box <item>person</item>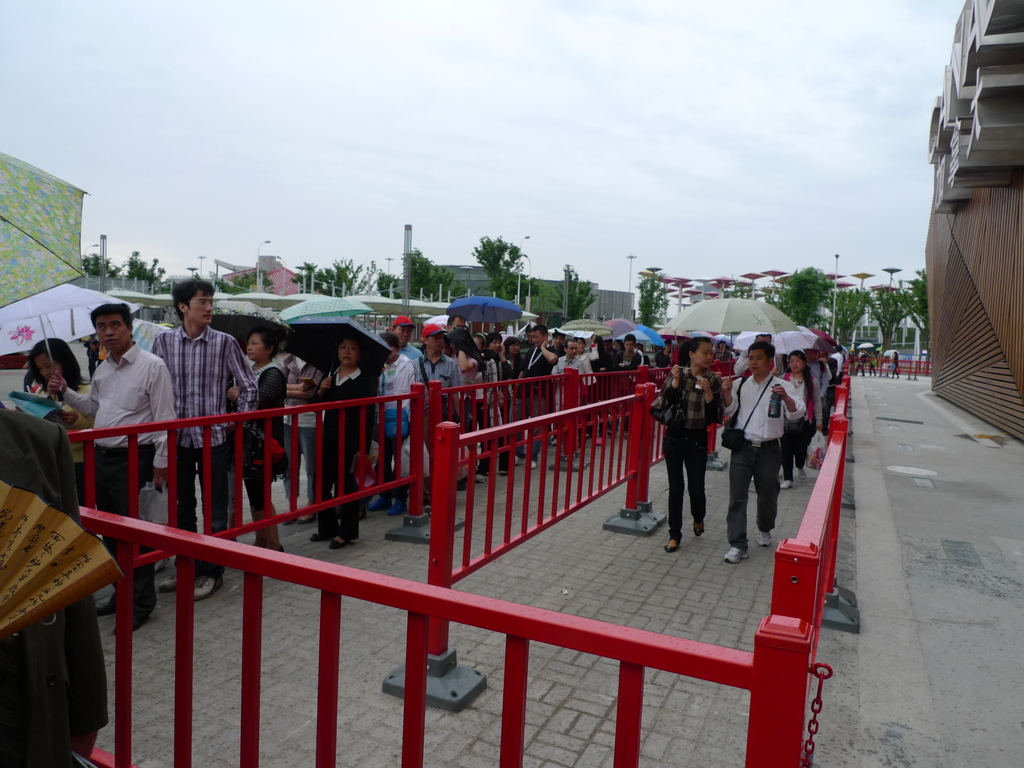
bbox=(713, 339, 811, 564)
